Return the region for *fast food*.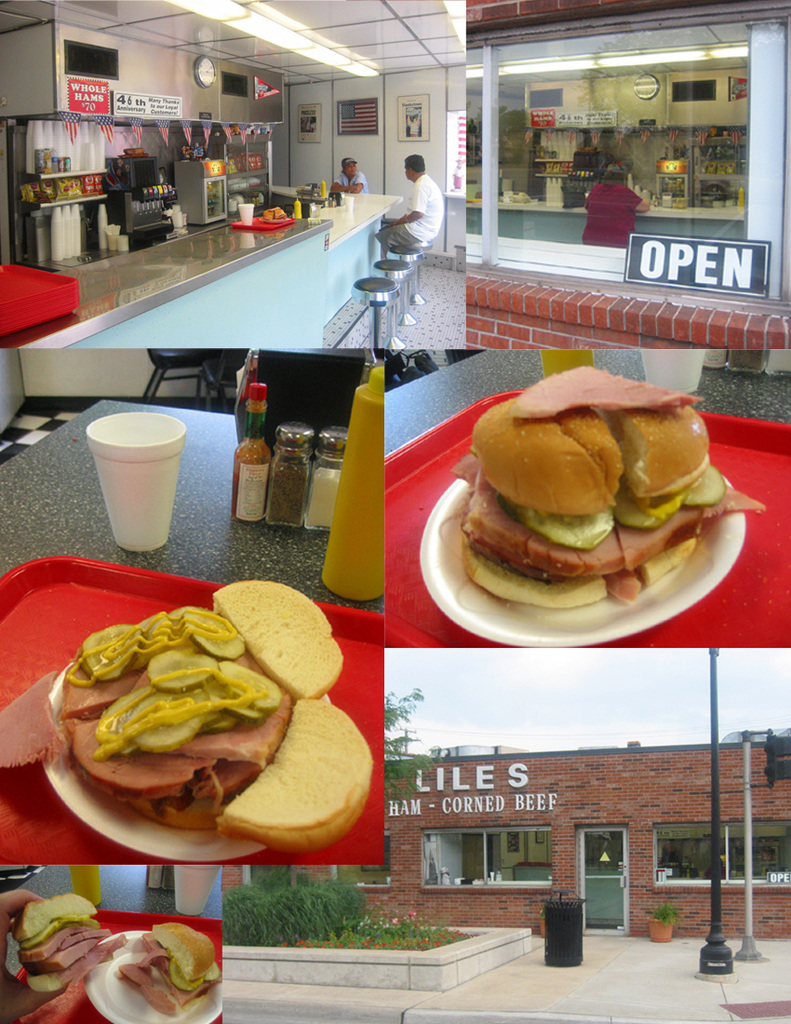
Rect(204, 696, 375, 838).
